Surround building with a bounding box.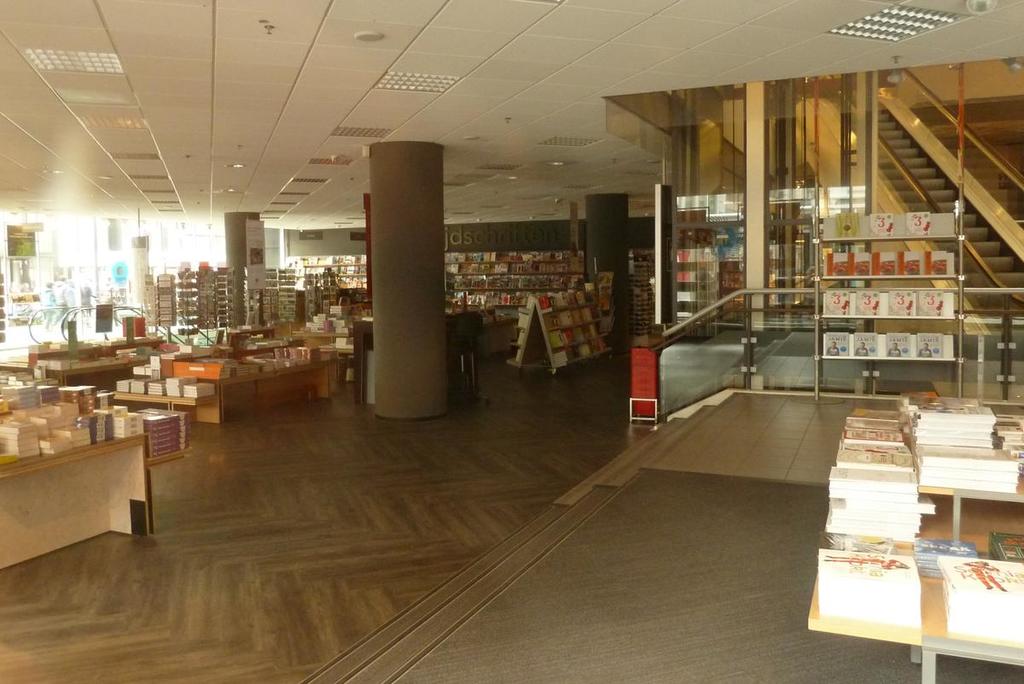
Rect(0, 0, 1023, 683).
